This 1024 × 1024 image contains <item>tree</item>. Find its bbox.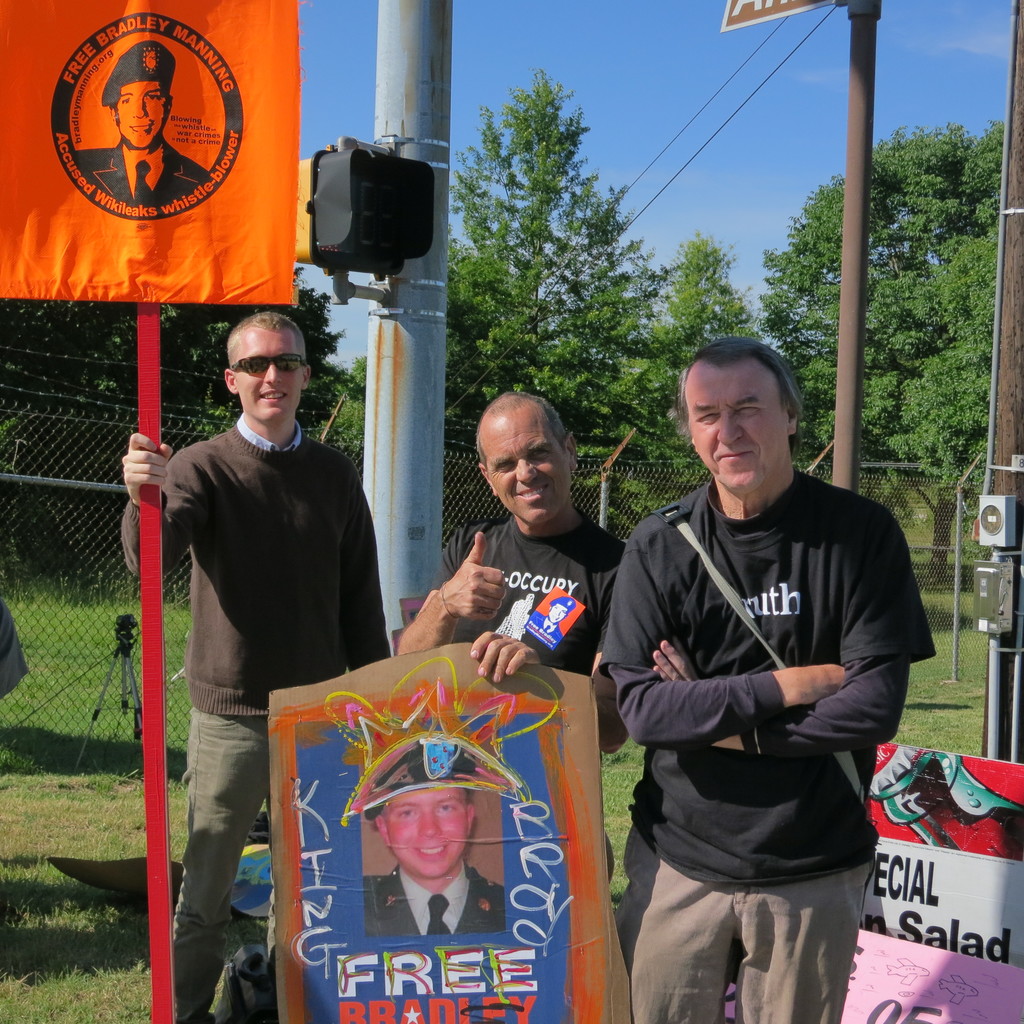
(0,232,359,552).
